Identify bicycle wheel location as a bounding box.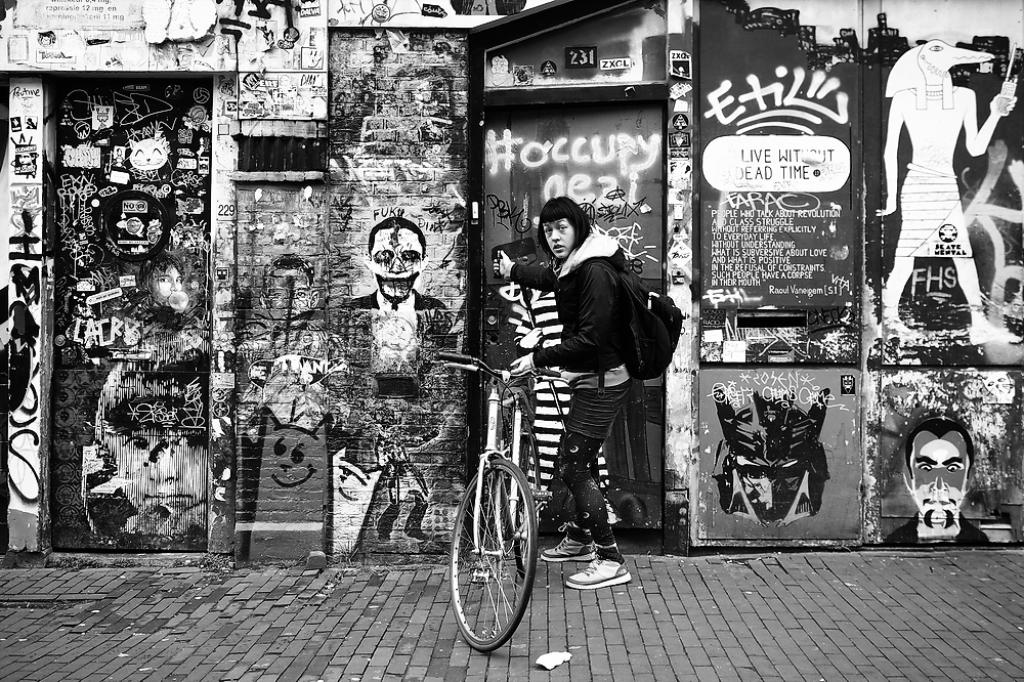
detection(458, 462, 544, 650).
